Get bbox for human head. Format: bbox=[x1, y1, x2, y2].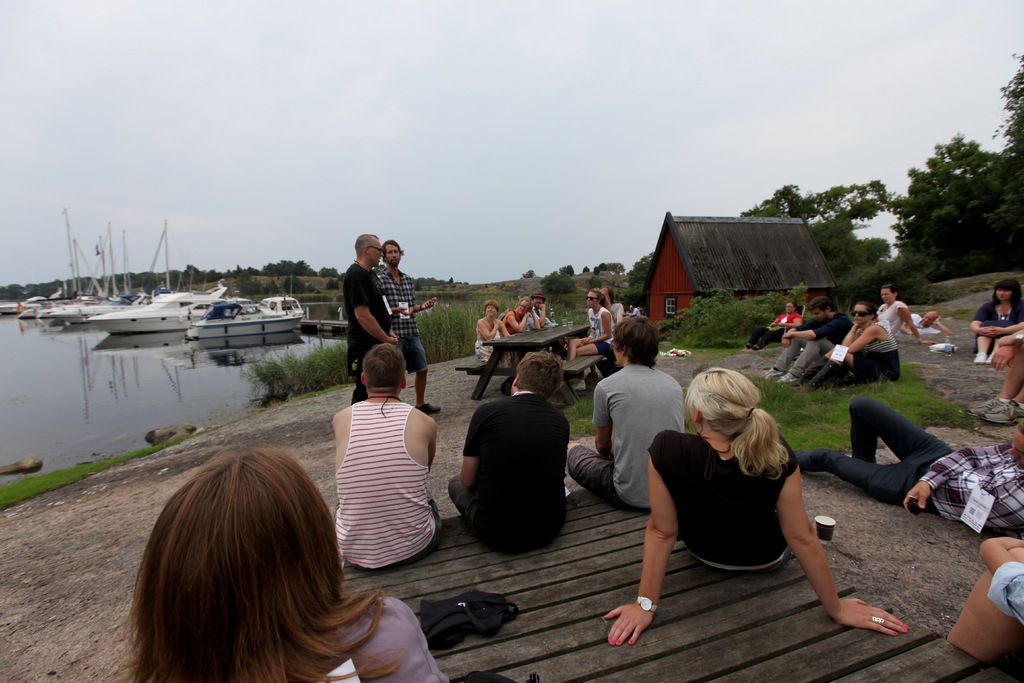
bbox=[124, 448, 394, 662].
